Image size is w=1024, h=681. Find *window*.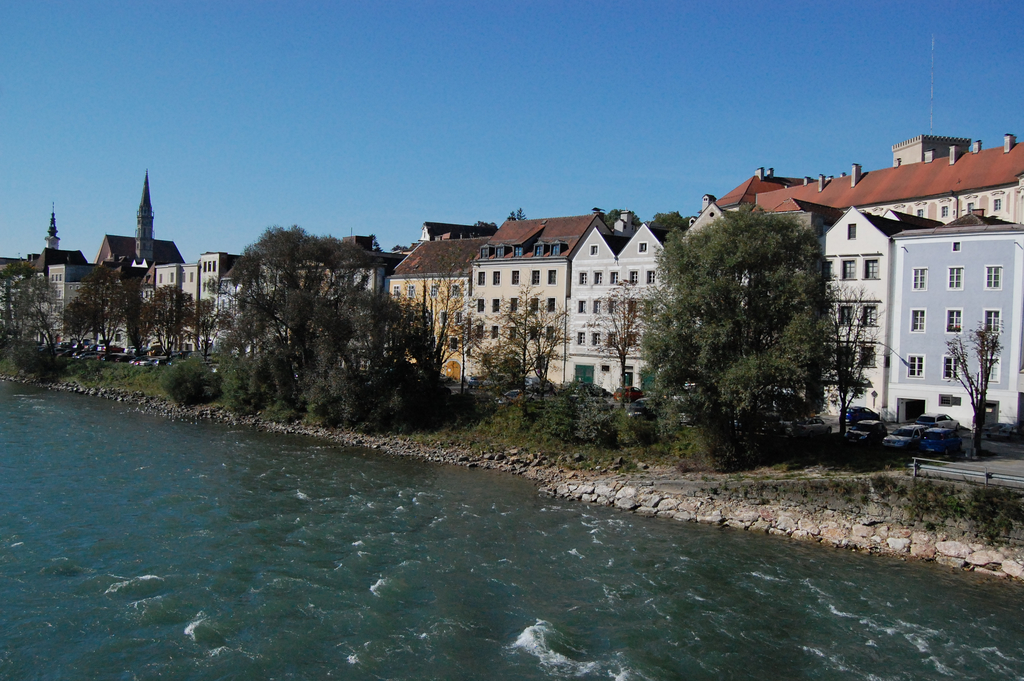
detection(579, 270, 590, 284).
